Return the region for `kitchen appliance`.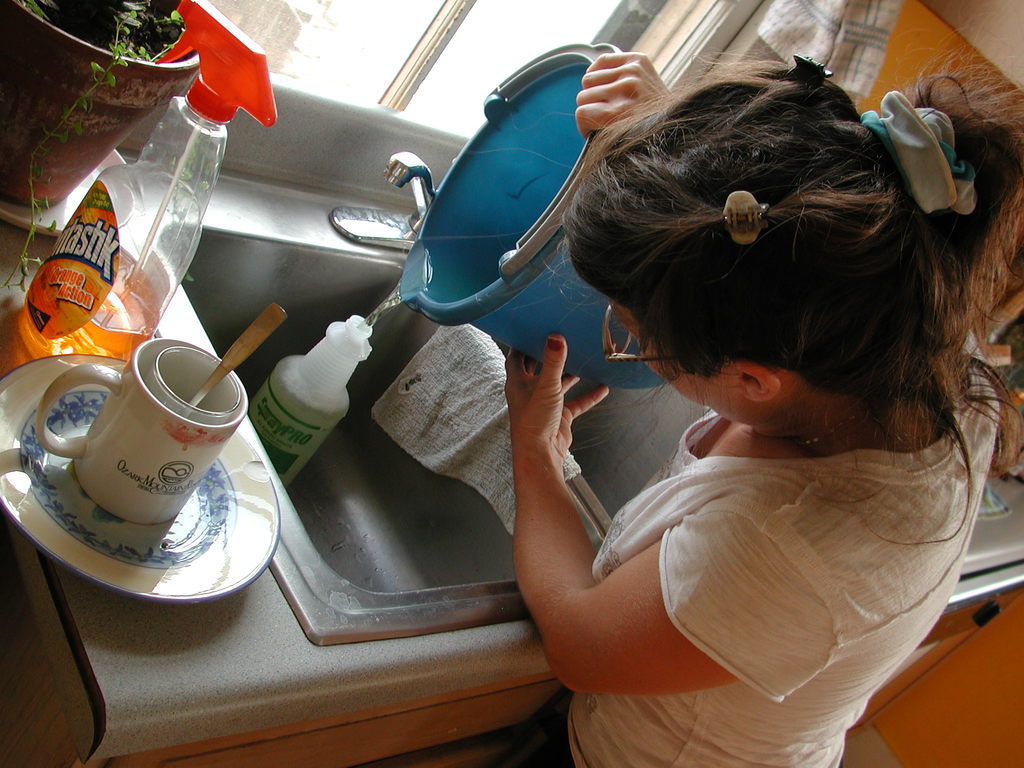
36 338 249 514.
